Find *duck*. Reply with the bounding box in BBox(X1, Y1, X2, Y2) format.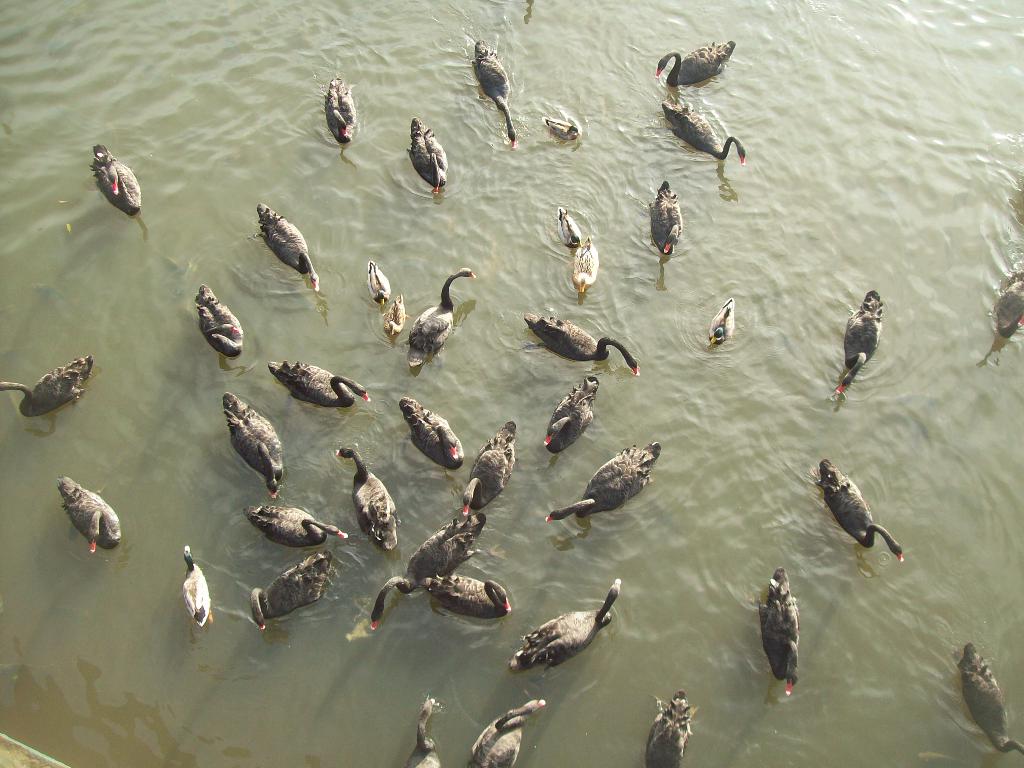
BBox(397, 387, 467, 467).
